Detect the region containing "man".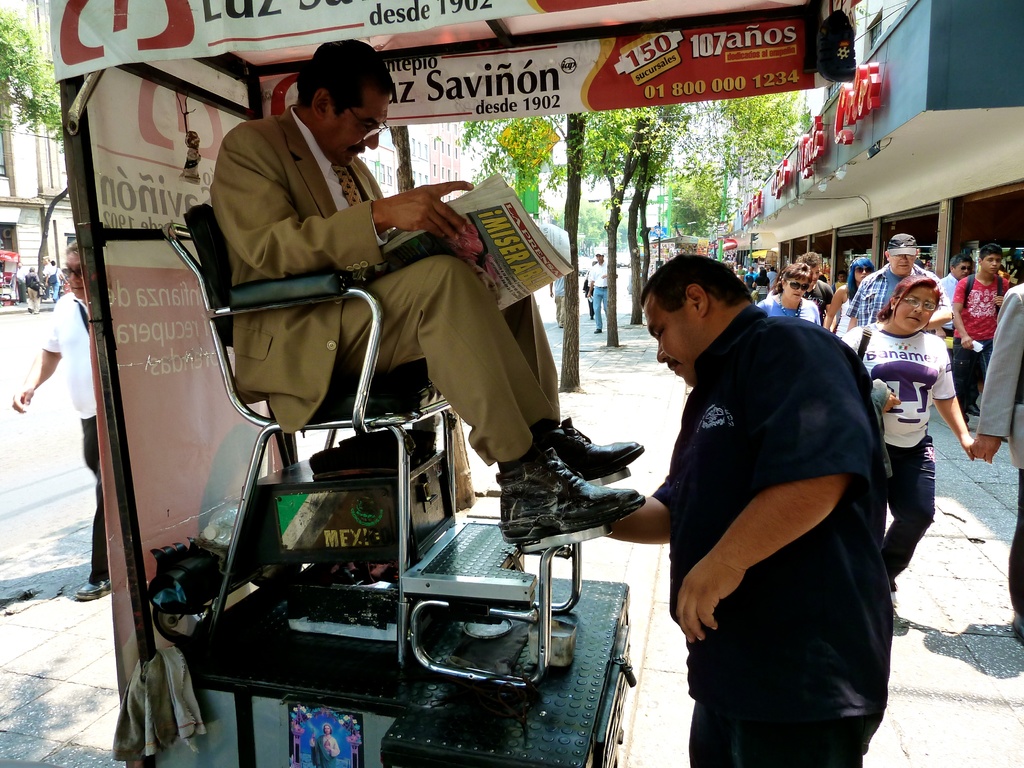
[794,253,837,309].
